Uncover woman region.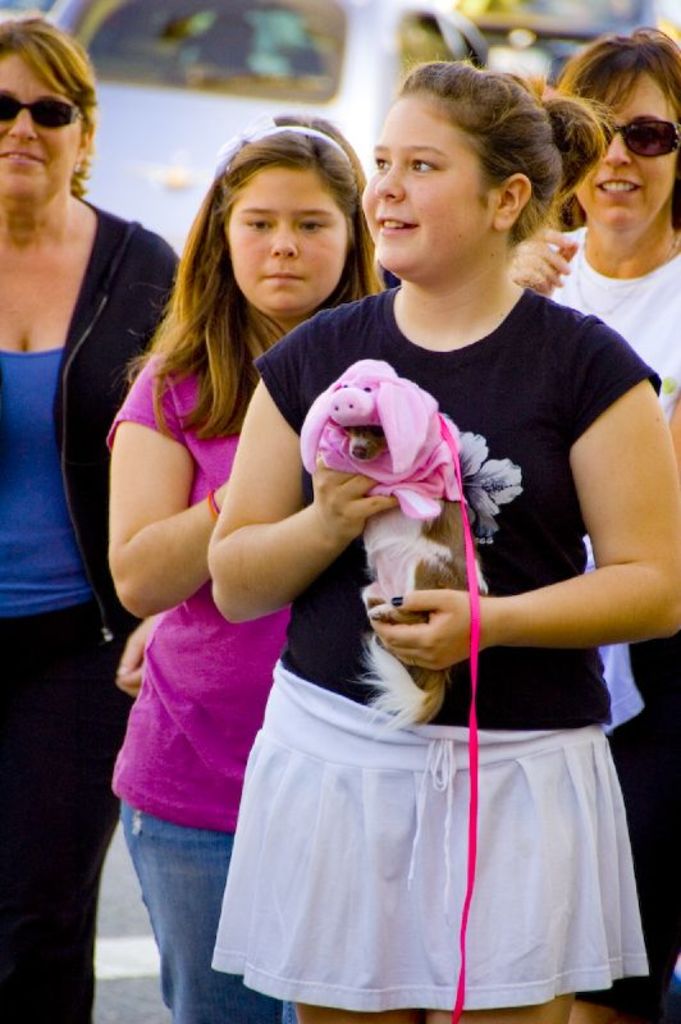
Uncovered: <bbox>200, 59, 680, 1023</bbox>.
